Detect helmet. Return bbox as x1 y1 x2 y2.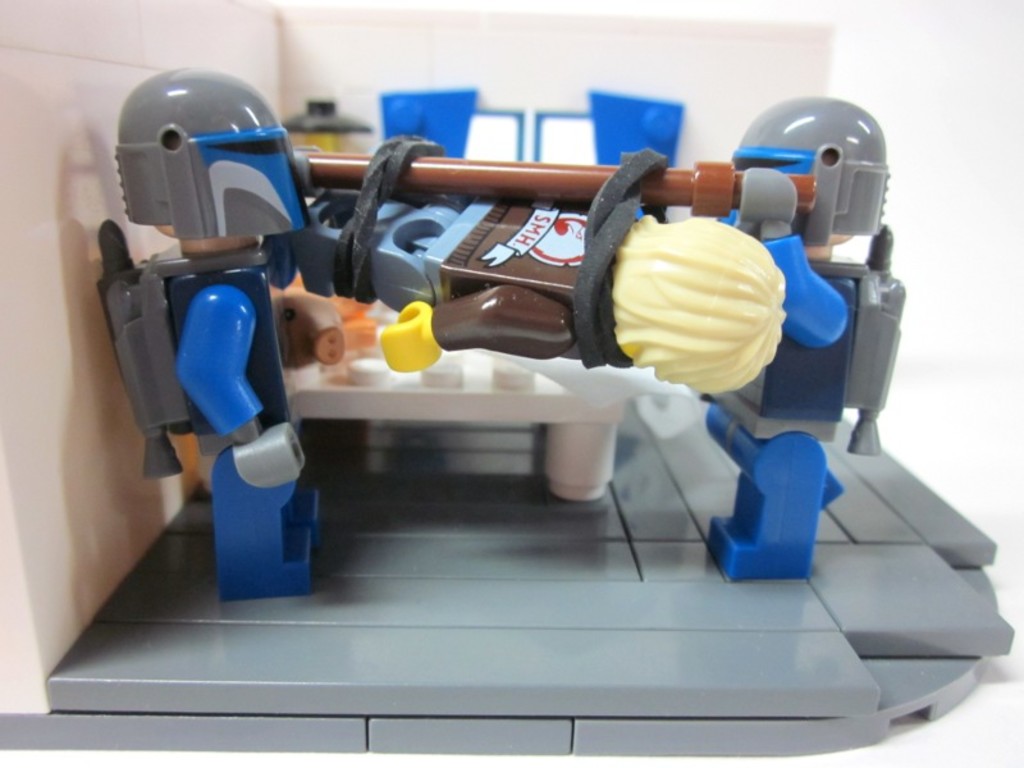
728 91 888 246.
